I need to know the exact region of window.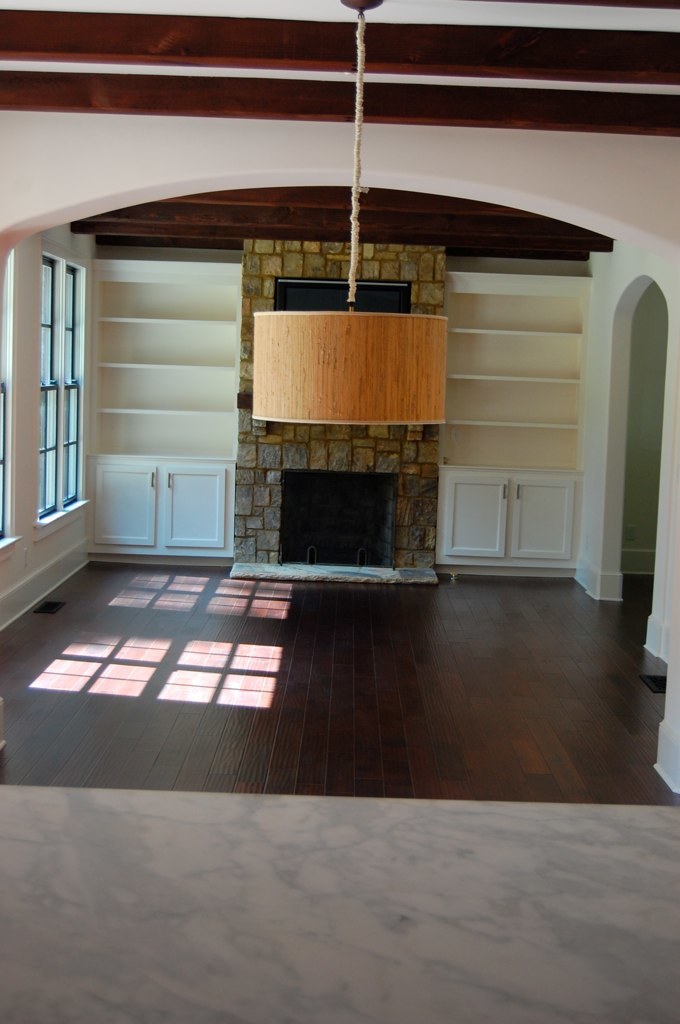
Region: 37,257,76,496.
